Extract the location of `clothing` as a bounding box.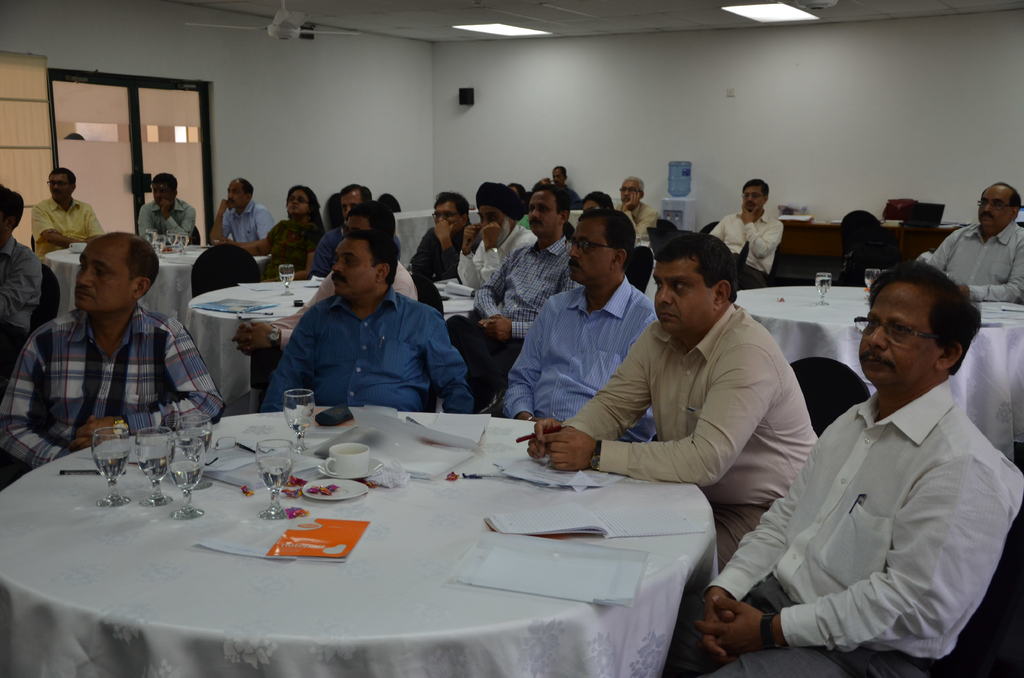
717,335,1000,670.
